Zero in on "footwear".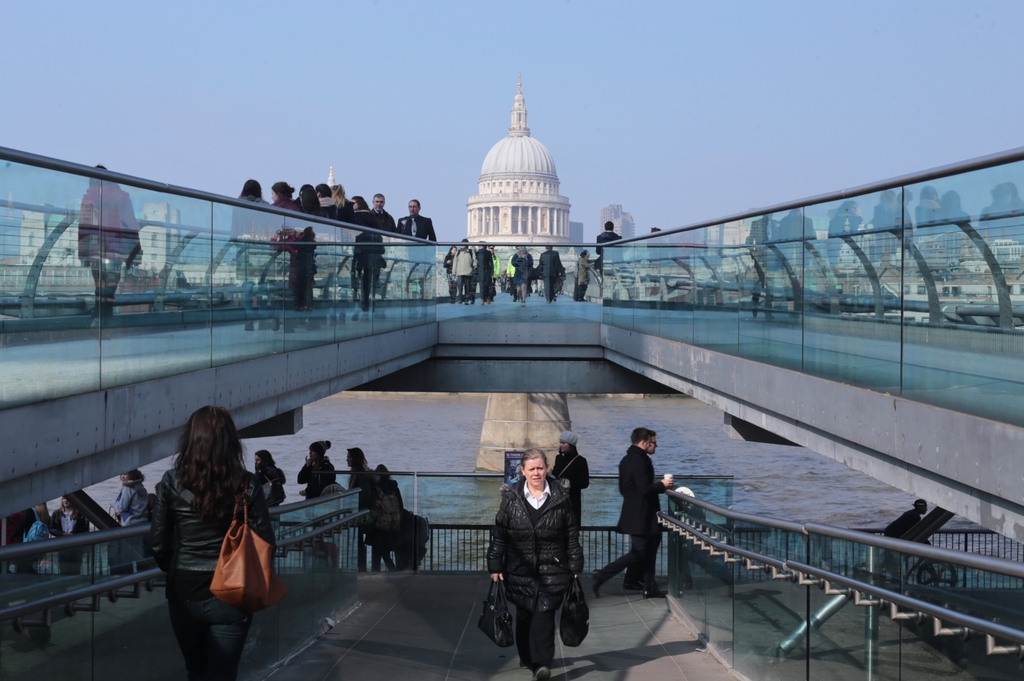
Zeroed in: (x1=364, y1=313, x2=372, y2=321).
